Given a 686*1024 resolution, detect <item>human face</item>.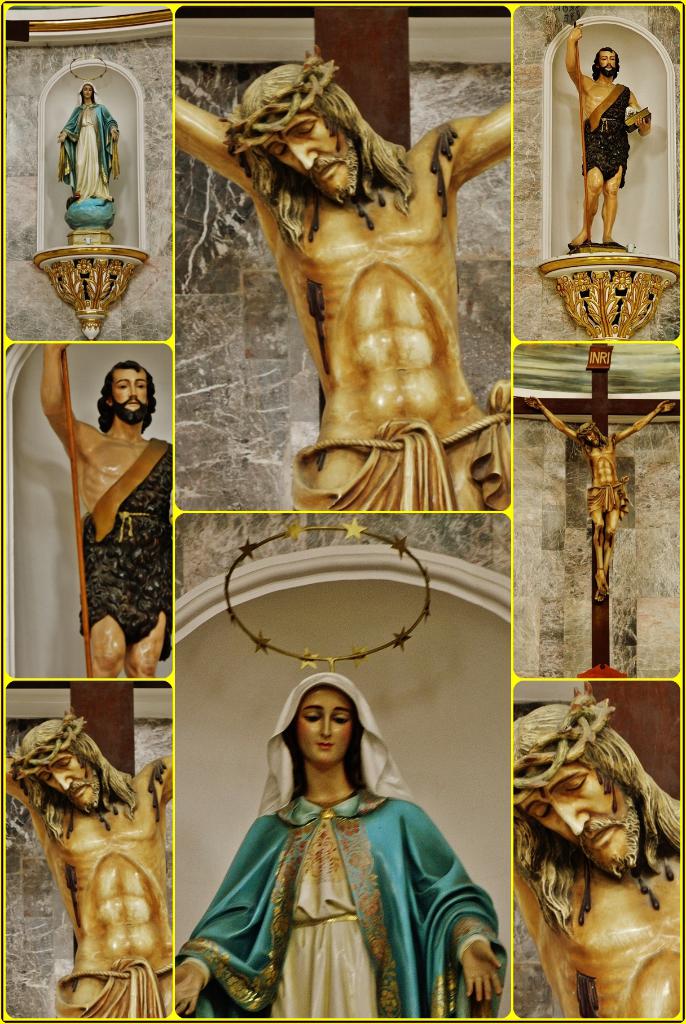
297 689 354 764.
